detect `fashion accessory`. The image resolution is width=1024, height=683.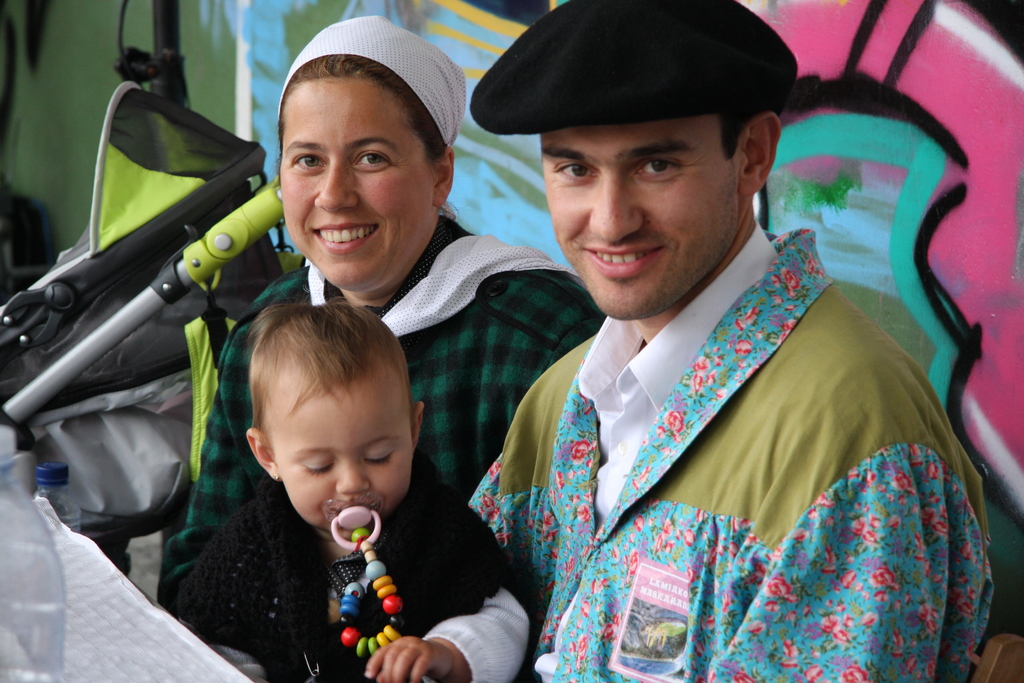
<box>277,15,577,339</box>.
